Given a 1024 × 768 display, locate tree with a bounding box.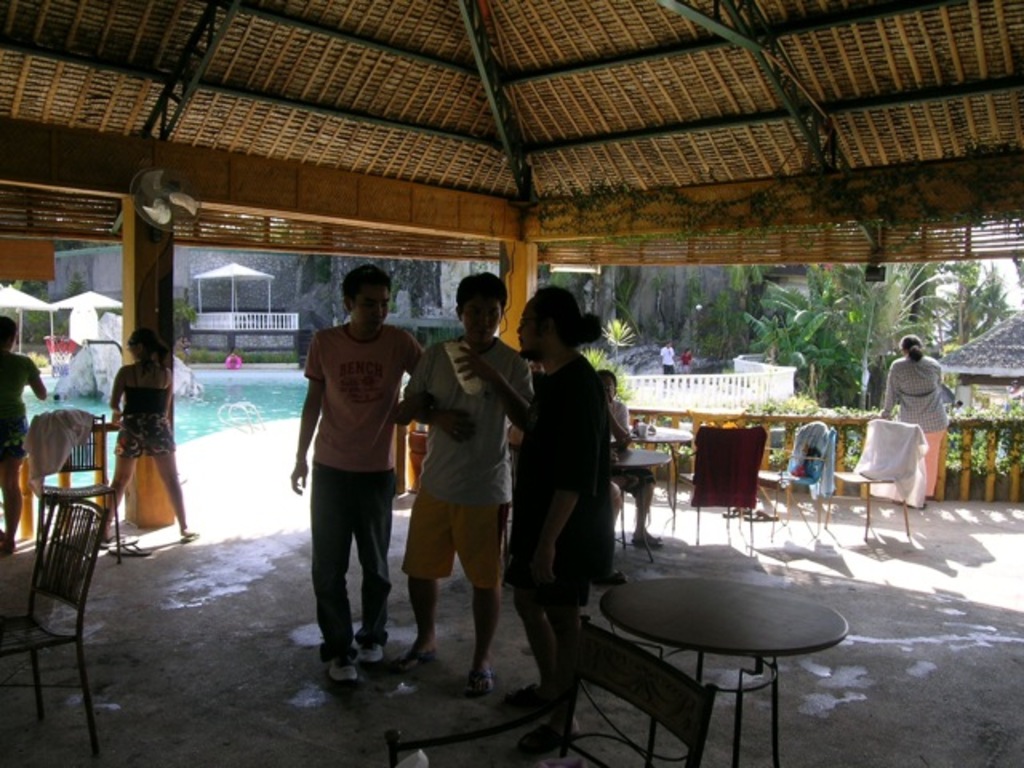
Located: box(166, 293, 198, 344).
